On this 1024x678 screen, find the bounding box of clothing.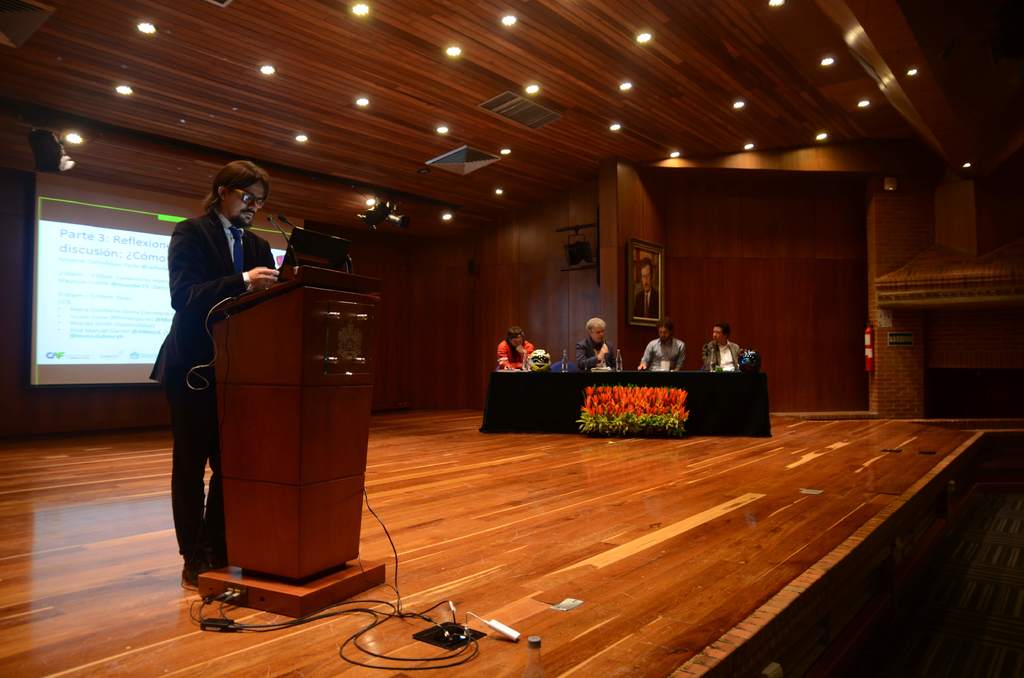
Bounding box: left=627, top=286, right=659, bottom=319.
